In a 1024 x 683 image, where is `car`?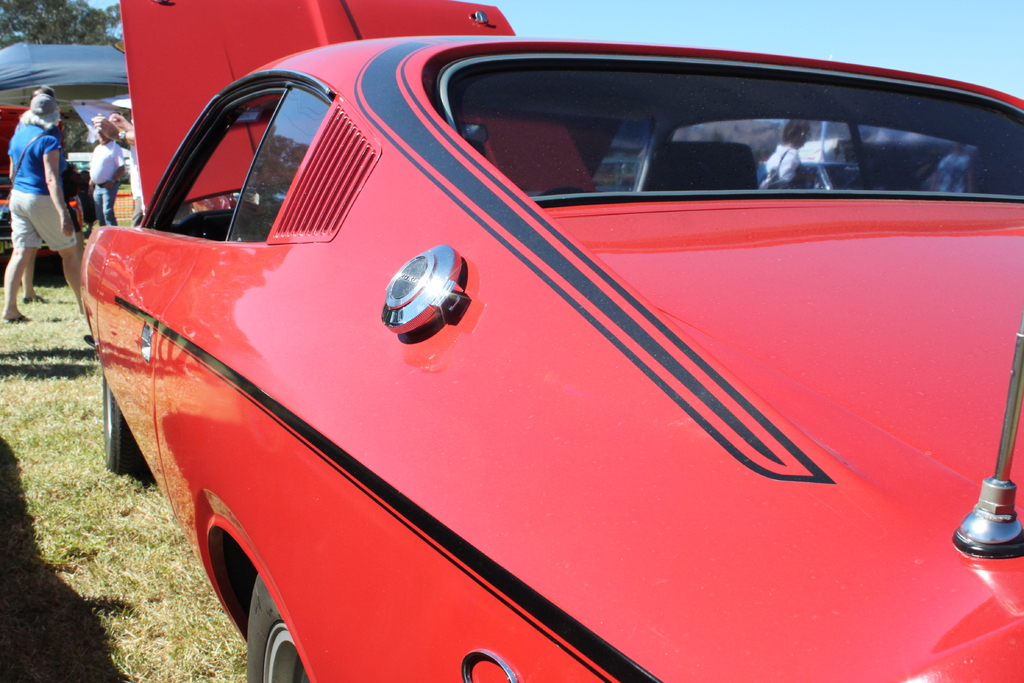
<bbox>0, 104, 89, 262</bbox>.
